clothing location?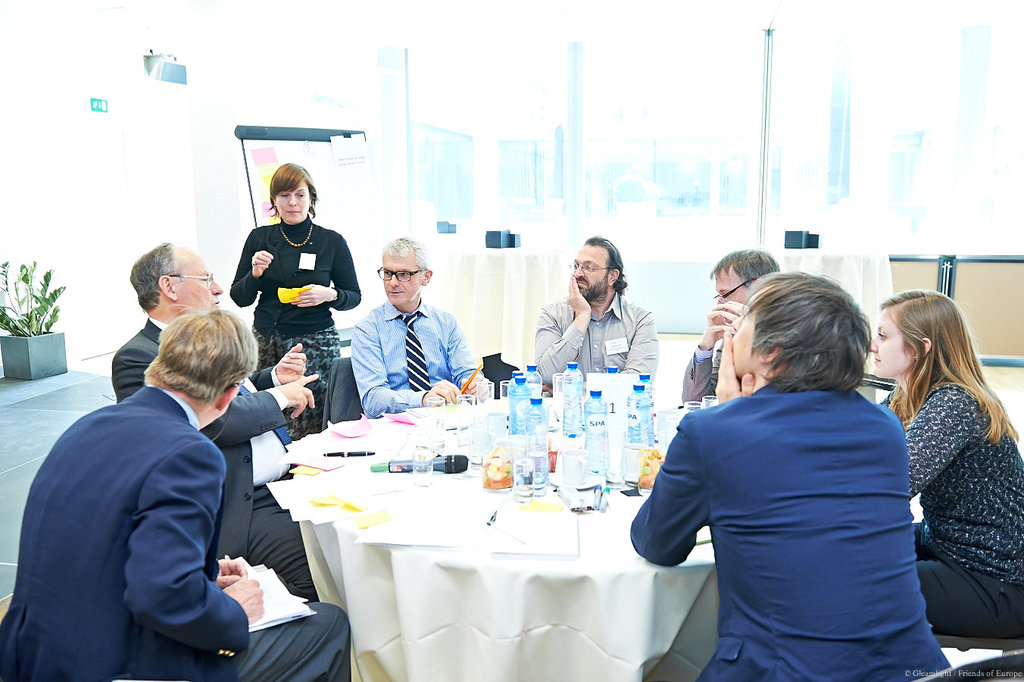
left=879, top=379, right=1023, bottom=638
